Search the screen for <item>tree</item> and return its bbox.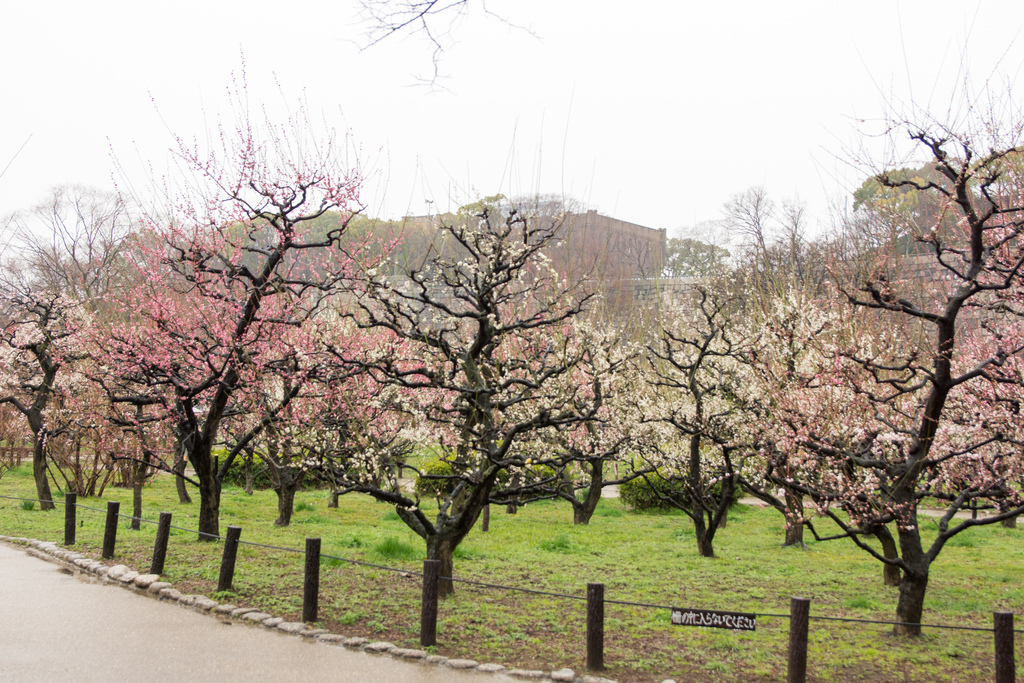
Found: locate(718, 171, 861, 545).
